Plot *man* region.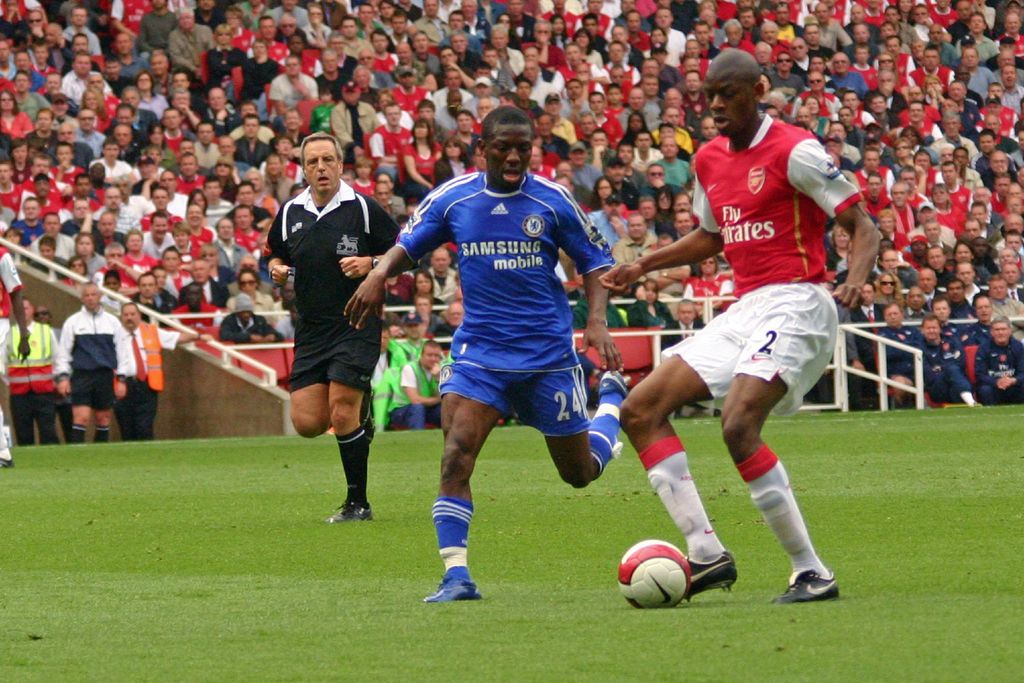
Plotted at region(232, 0, 269, 32).
